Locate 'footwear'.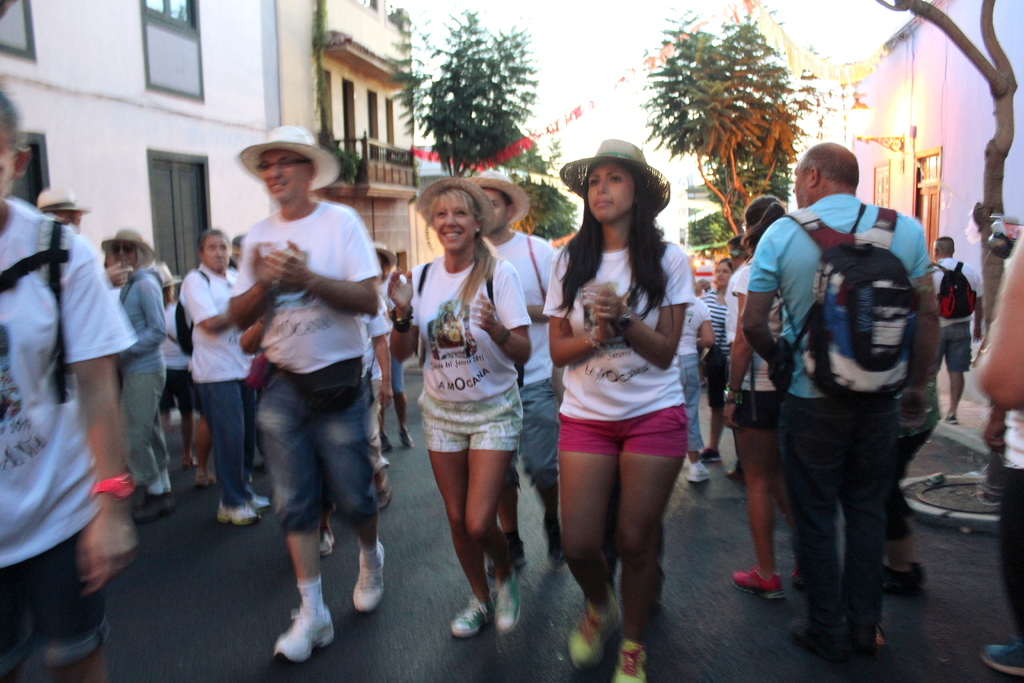
Bounding box: [left=980, top=638, right=1023, bottom=679].
